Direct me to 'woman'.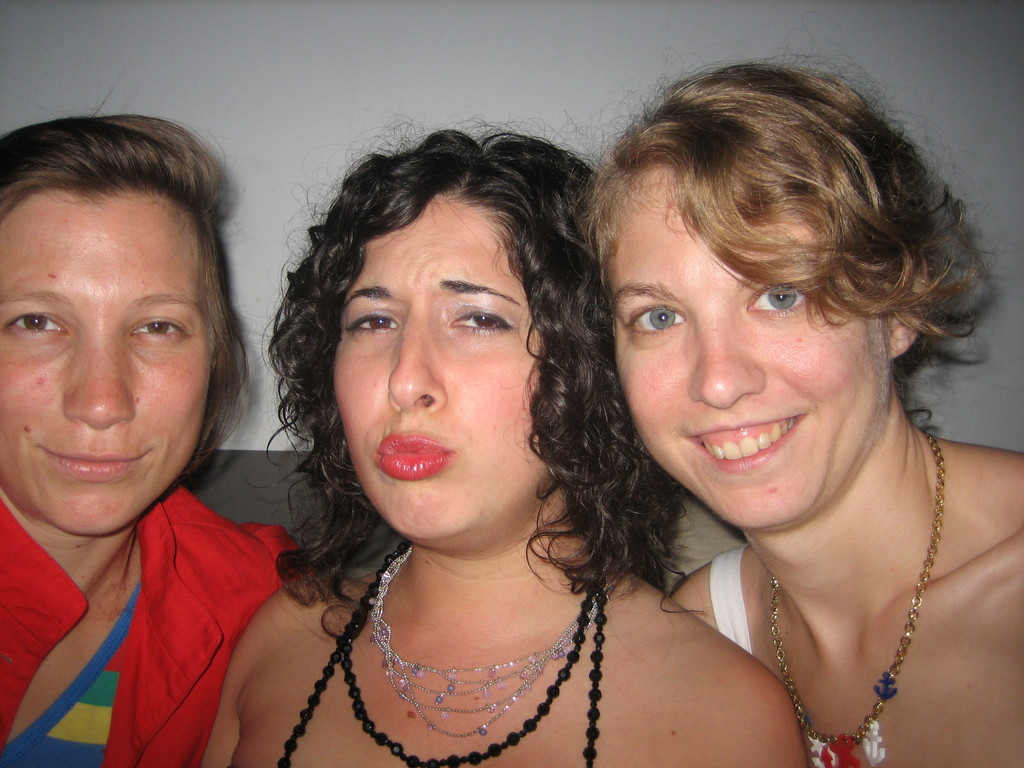
Direction: x1=0 y1=71 x2=307 y2=767.
